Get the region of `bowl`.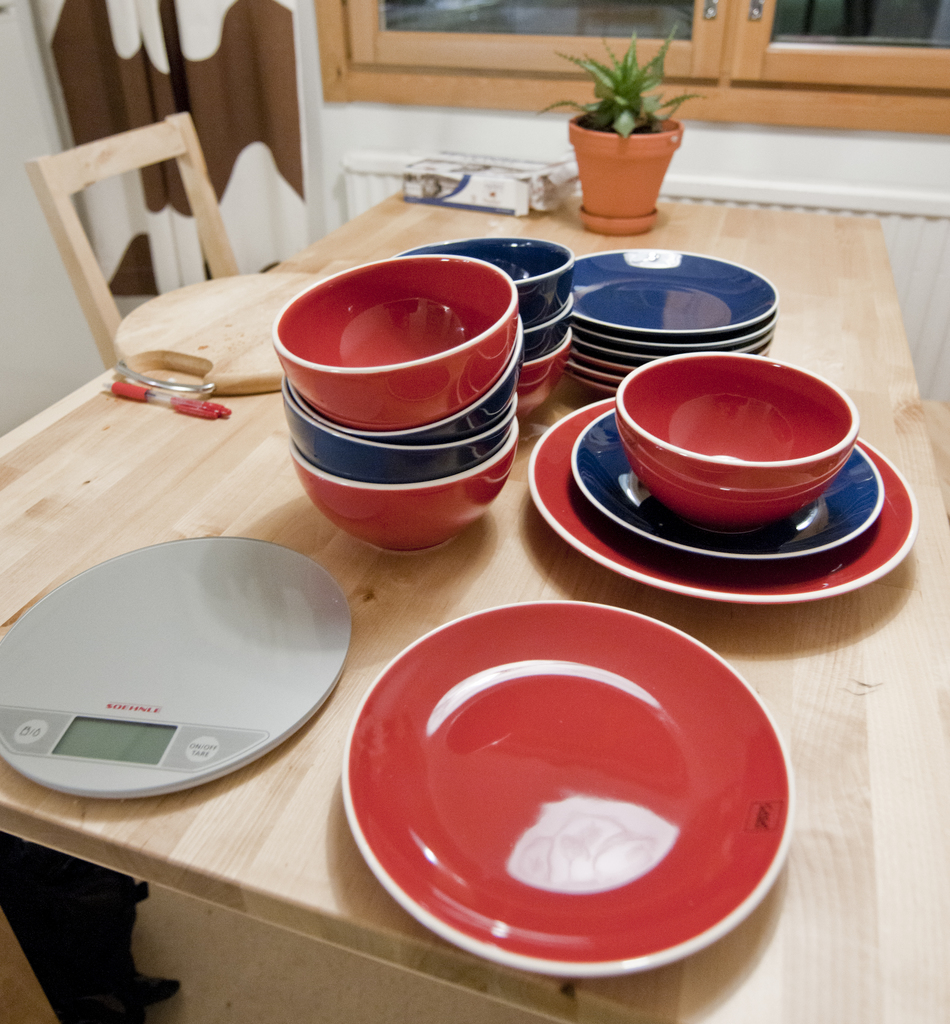
[x1=275, y1=249, x2=525, y2=428].
